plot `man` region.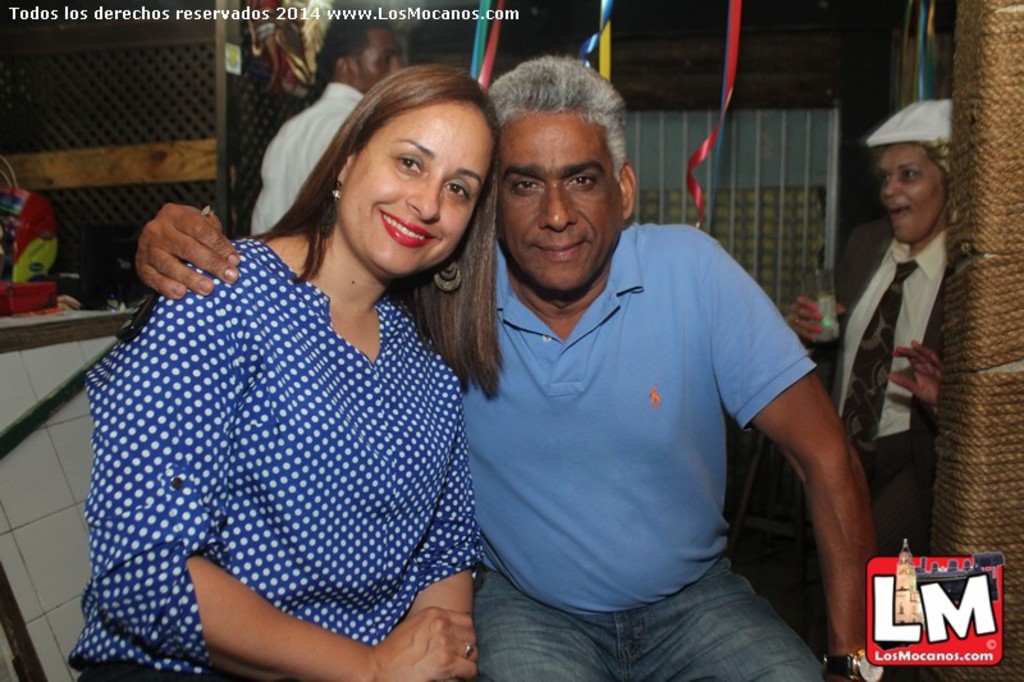
Plotted at bbox(786, 97, 951, 559).
